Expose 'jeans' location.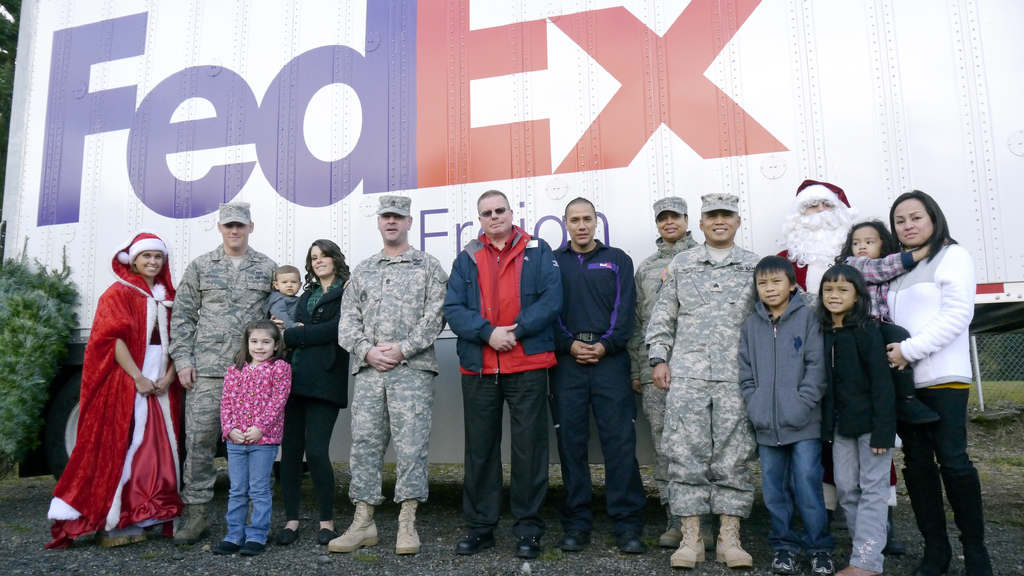
Exposed at (906,393,992,570).
